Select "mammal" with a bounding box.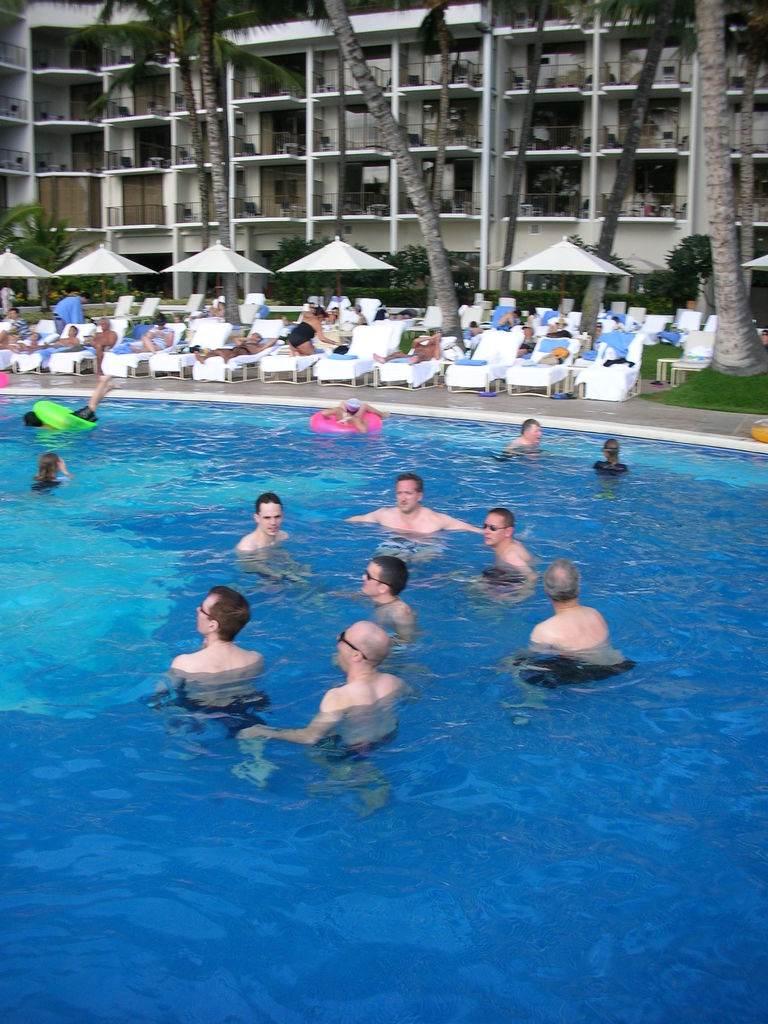
(x1=525, y1=556, x2=605, y2=657).
